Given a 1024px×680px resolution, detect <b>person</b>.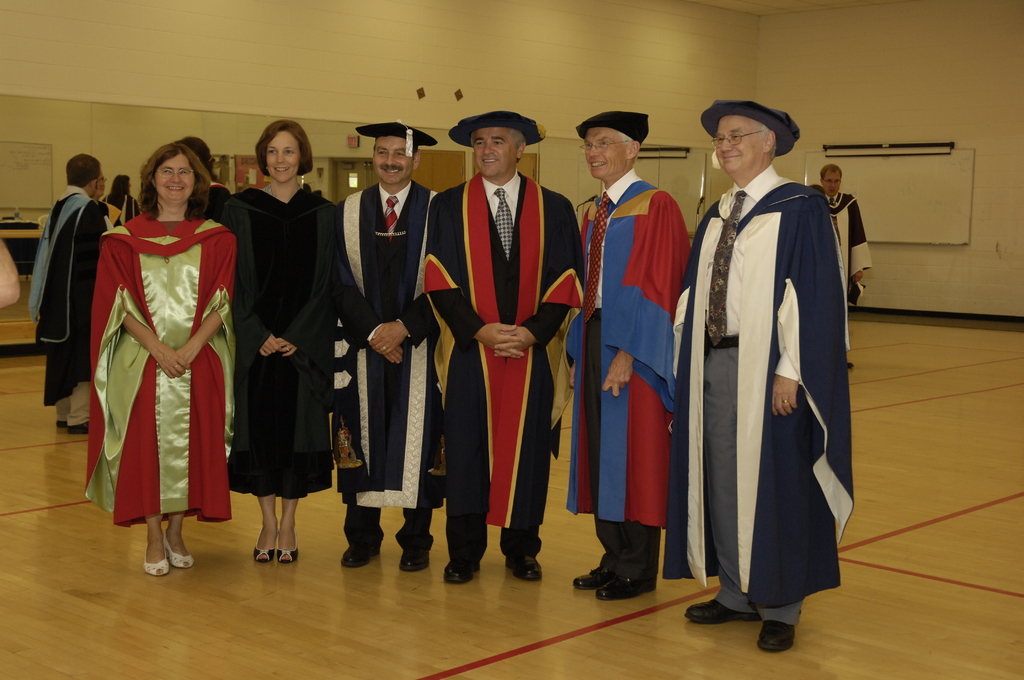
339:122:444:565.
